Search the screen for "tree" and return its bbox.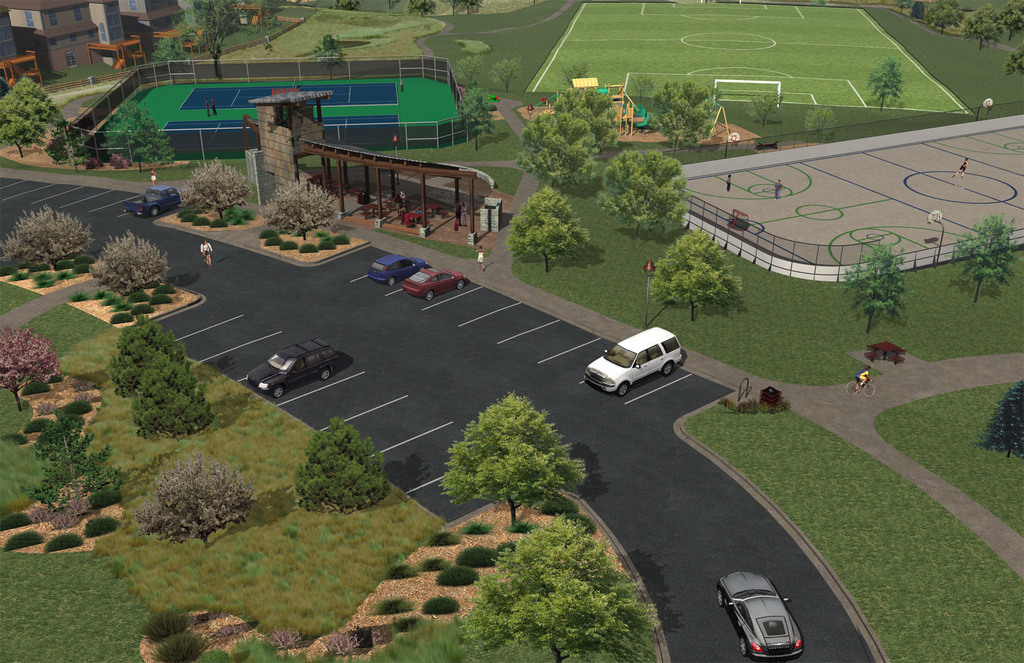
Found: (x1=646, y1=230, x2=740, y2=320).
